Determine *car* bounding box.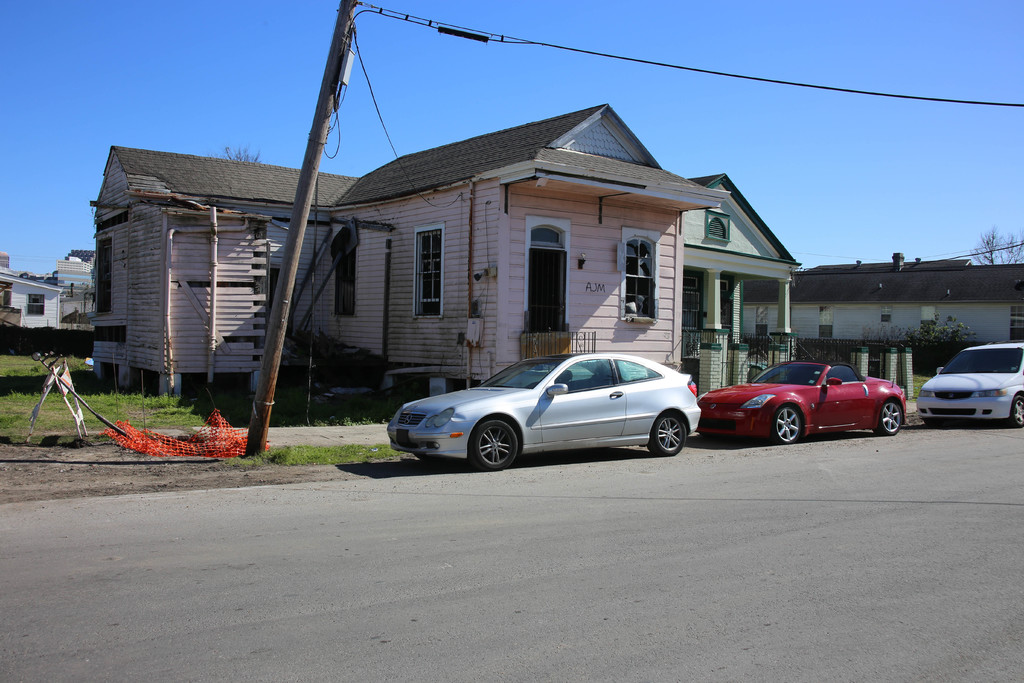
Determined: bbox(924, 333, 1023, 424).
